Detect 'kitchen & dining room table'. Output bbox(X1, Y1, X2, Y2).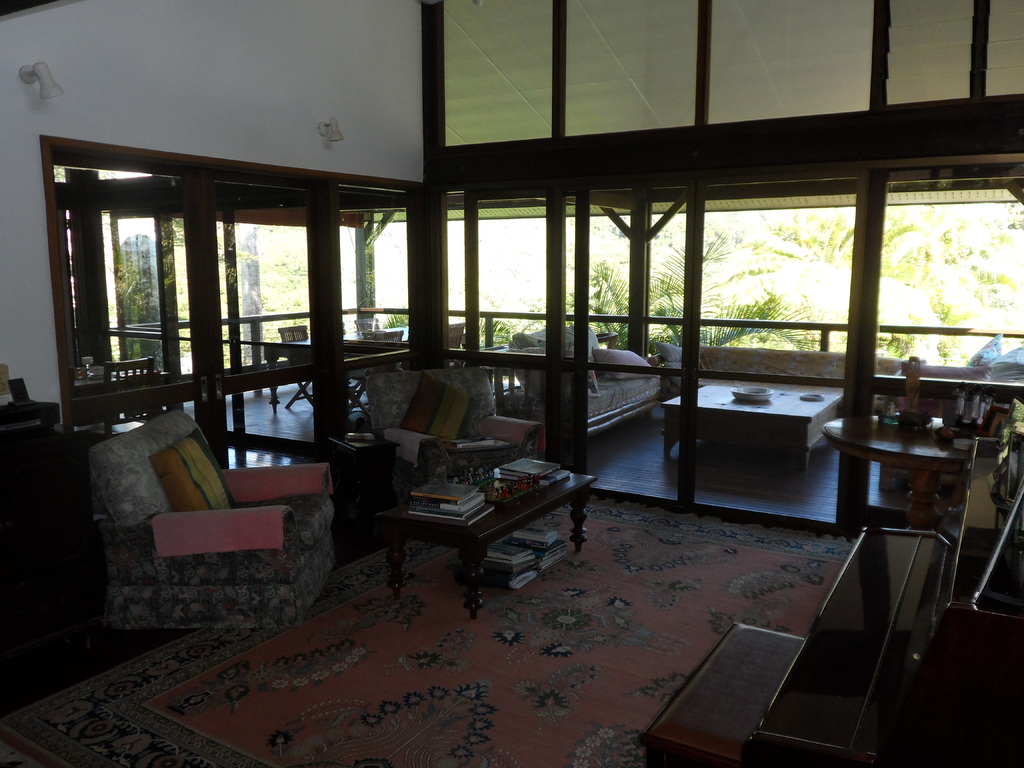
bbox(822, 405, 996, 534).
